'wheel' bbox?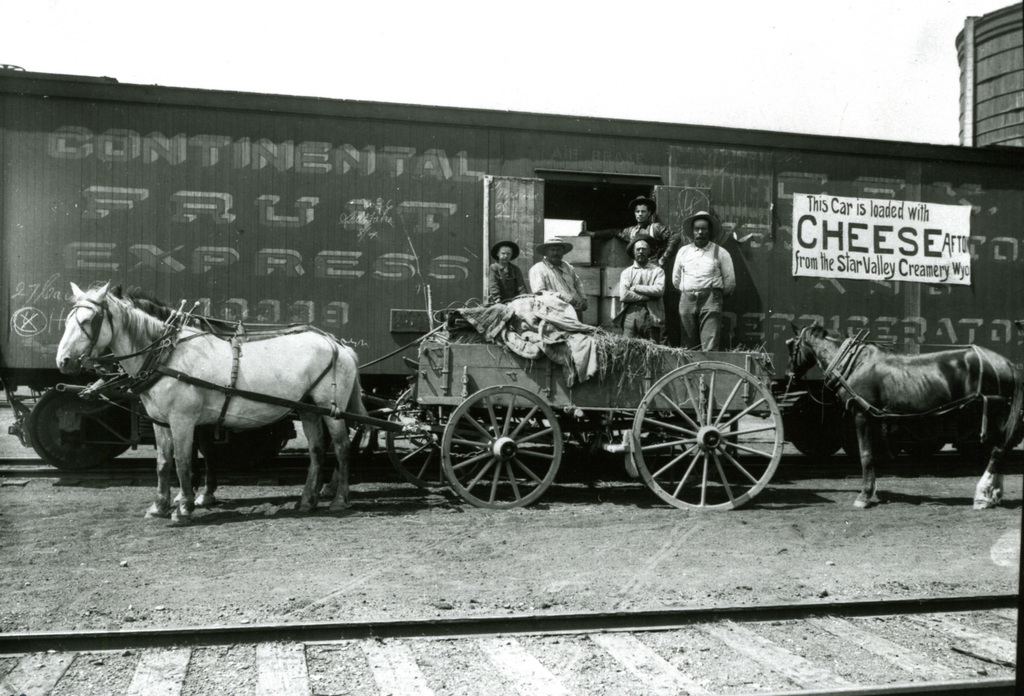
left=637, top=362, right=788, bottom=504
